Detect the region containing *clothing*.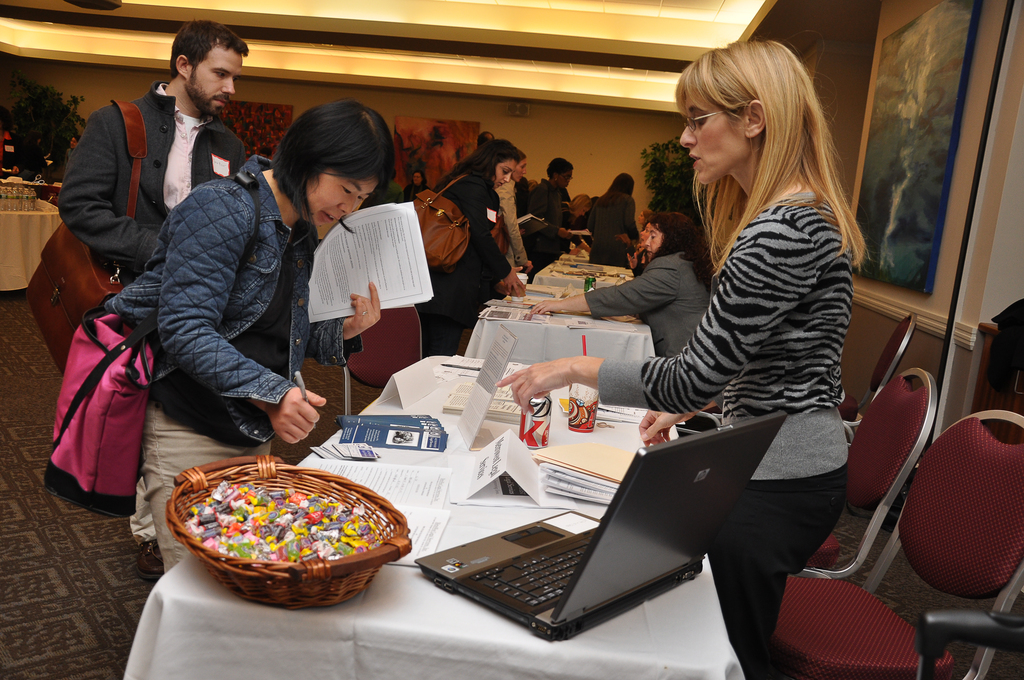
region(586, 188, 637, 279).
